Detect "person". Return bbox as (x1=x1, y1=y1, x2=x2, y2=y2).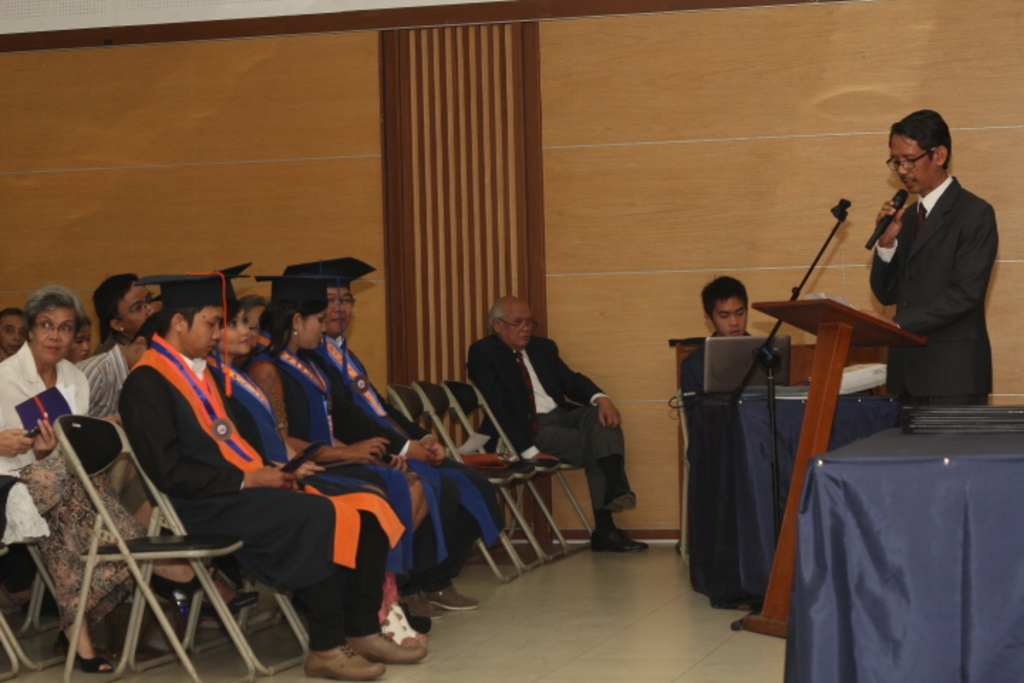
(x1=94, y1=266, x2=158, y2=334).
